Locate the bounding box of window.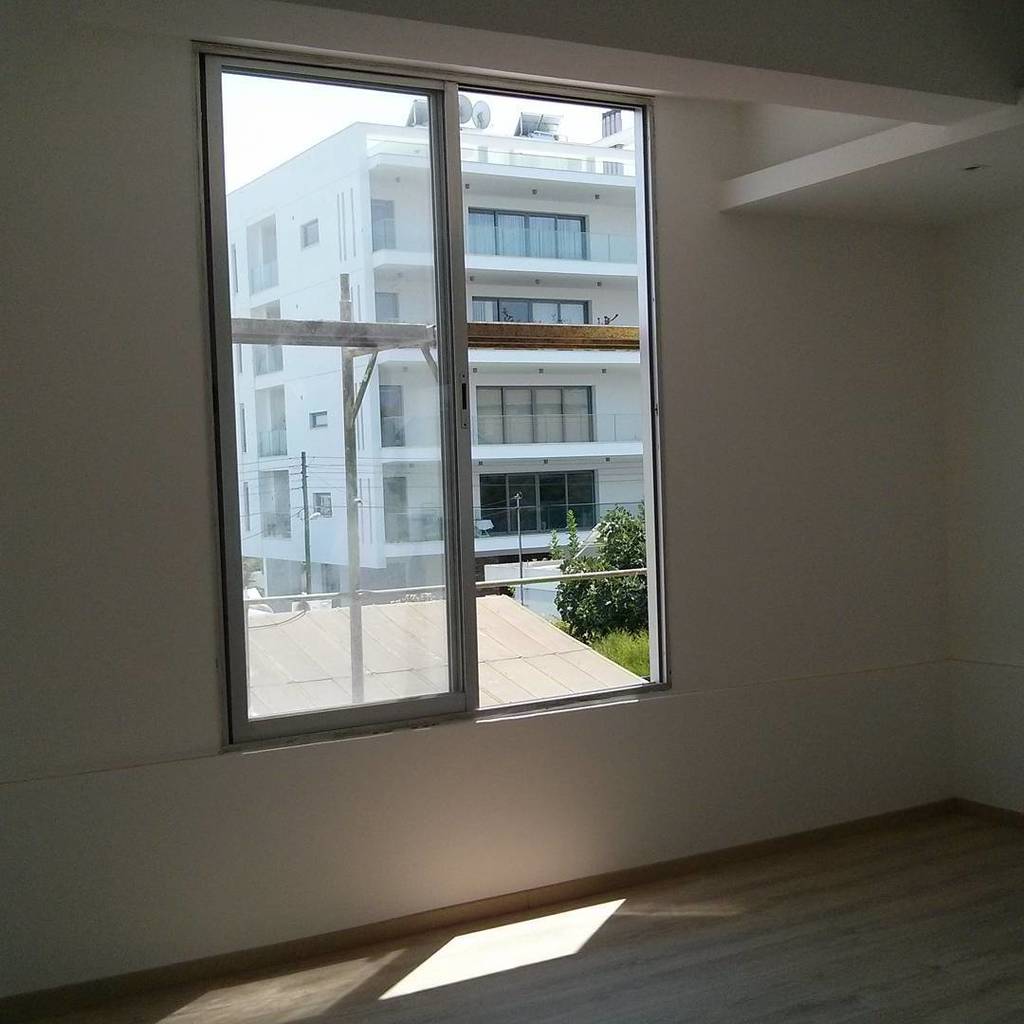
Bounding box: box=[229, 320, 247, 375].
